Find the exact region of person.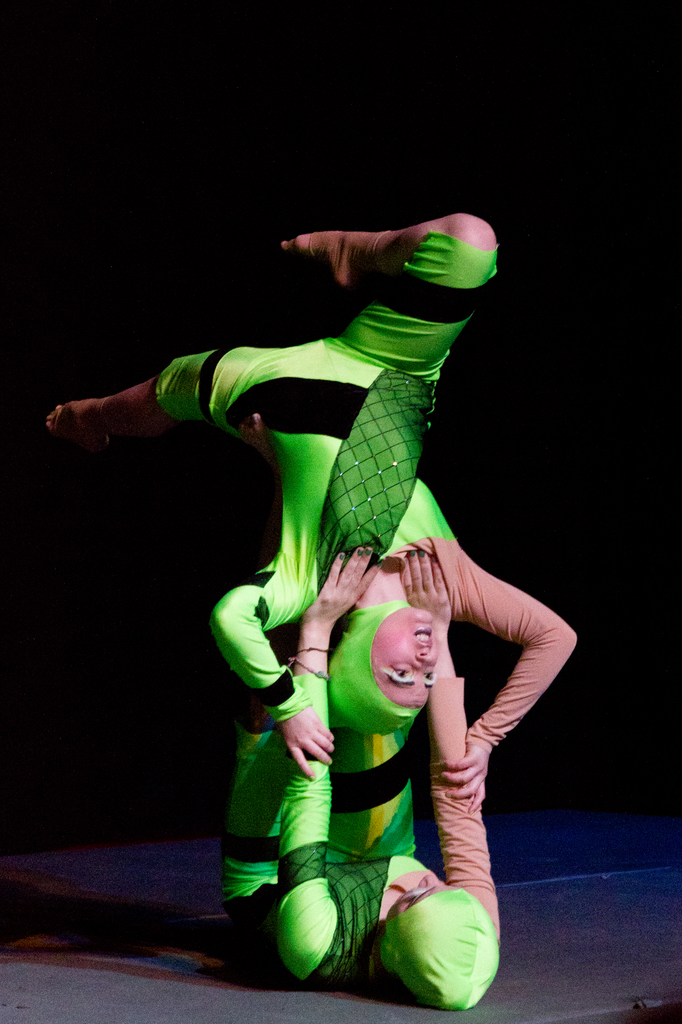
Exact region: crop(221, 412, 503, 996).
